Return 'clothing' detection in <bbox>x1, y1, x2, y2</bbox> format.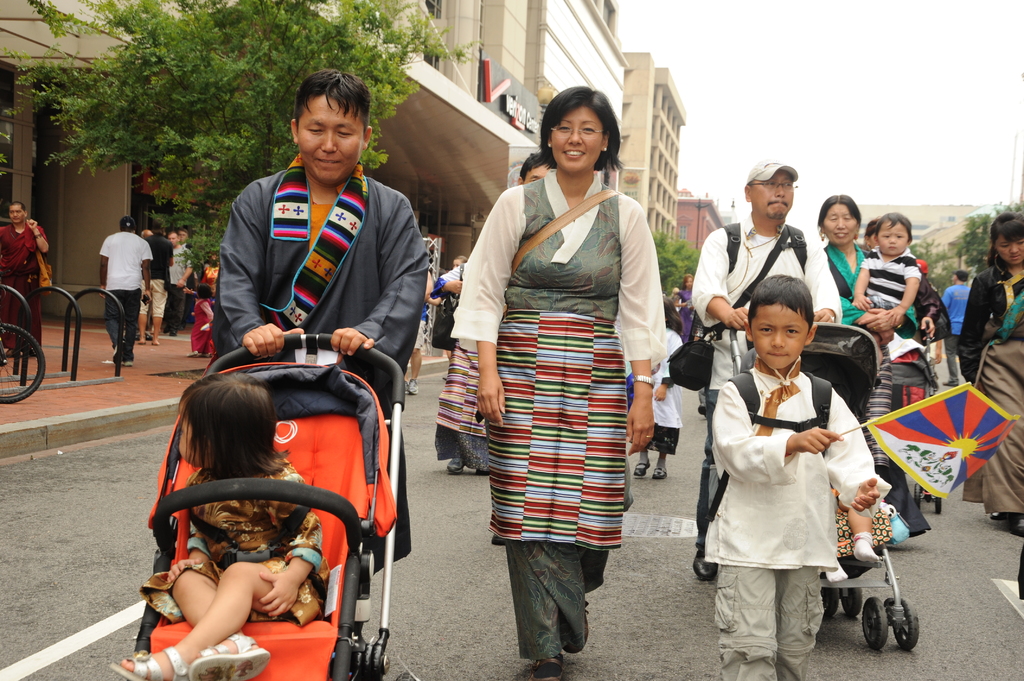
<bbox>406, 280, 429, 356</bbox>.
